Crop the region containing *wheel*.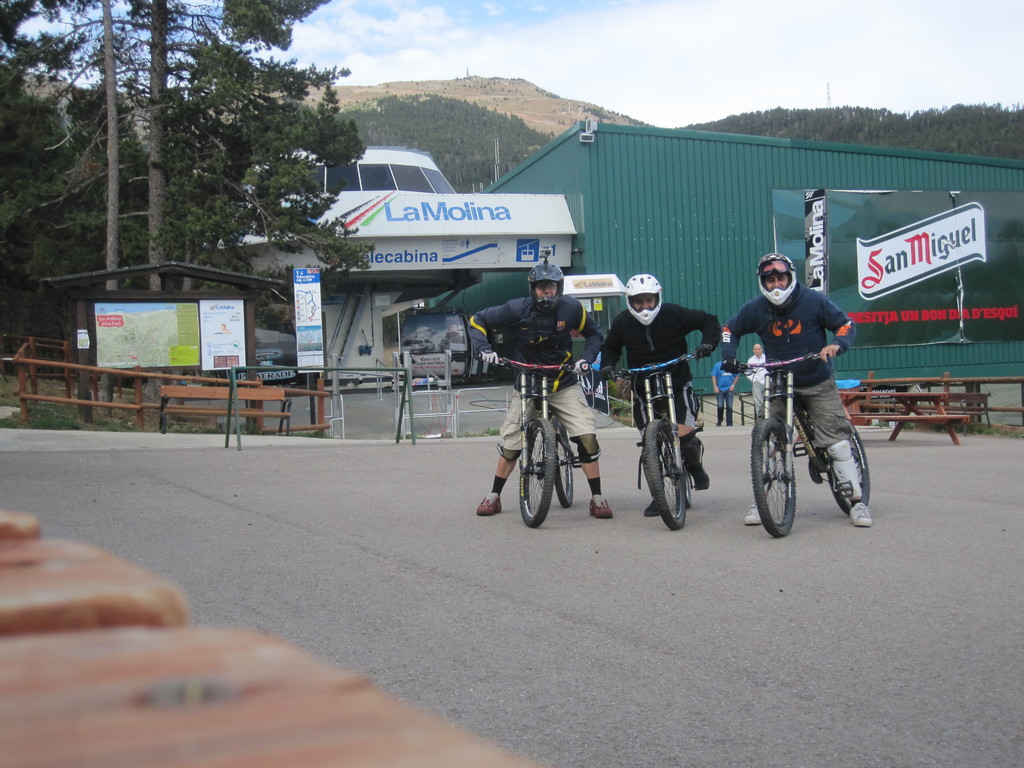
Crop region: crop(644, 419, 684, 532).
